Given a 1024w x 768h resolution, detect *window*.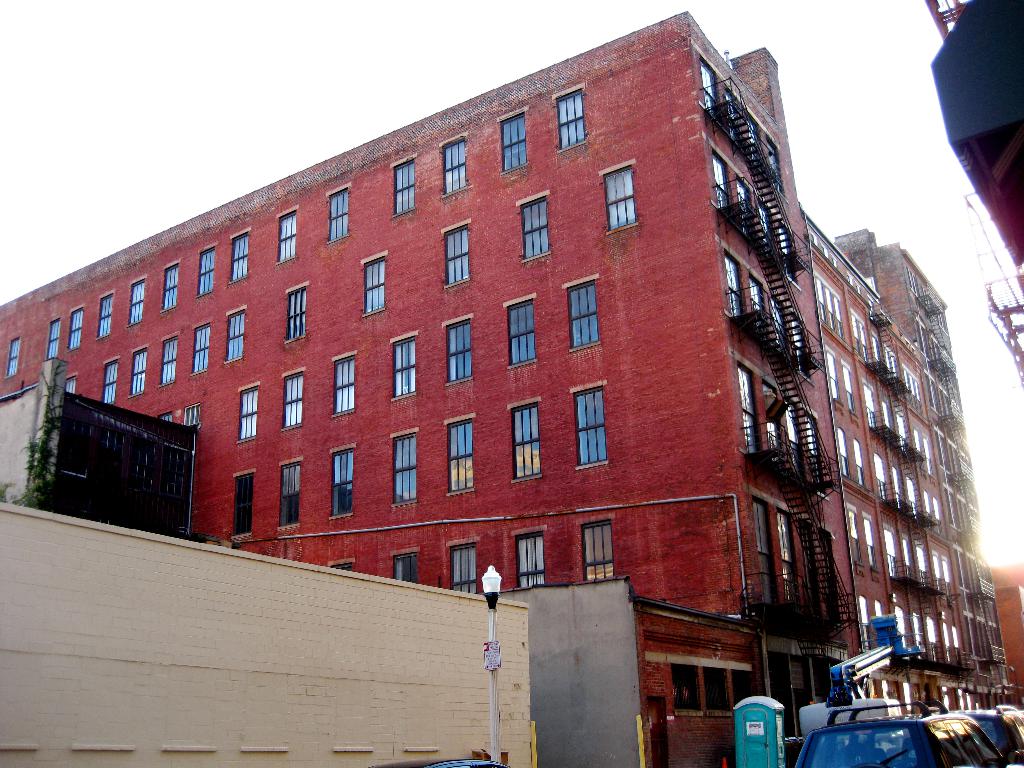
[199,248,216,295].
